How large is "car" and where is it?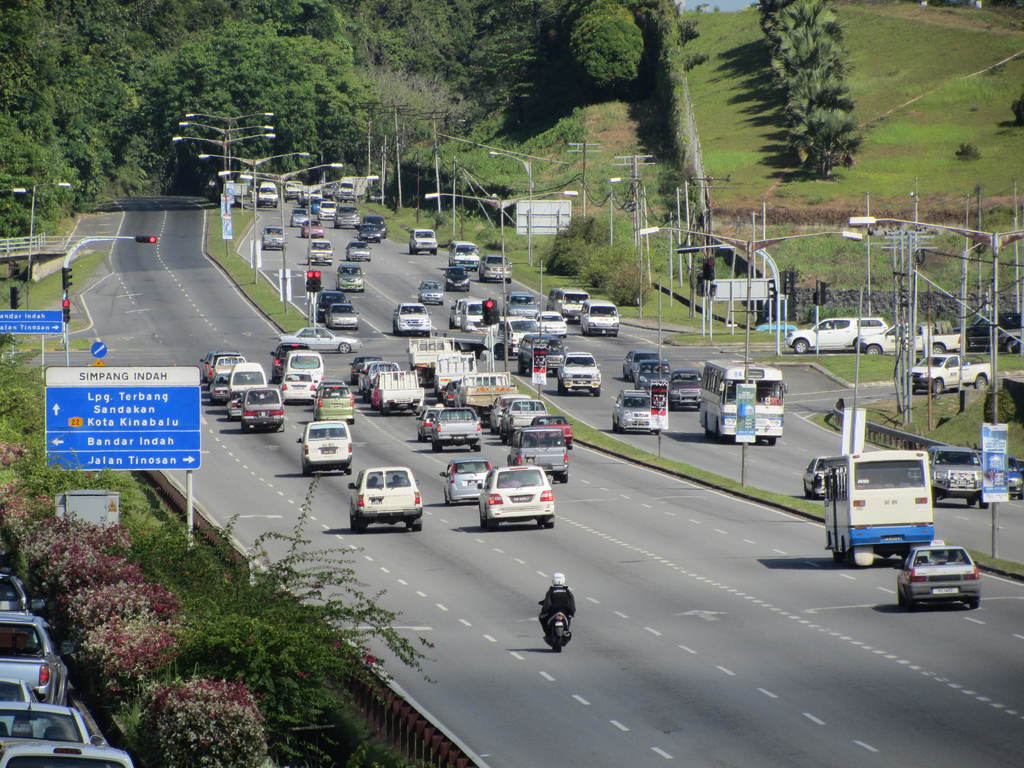
Bounding box: left=349, top=463, right=424, bottom=532.
